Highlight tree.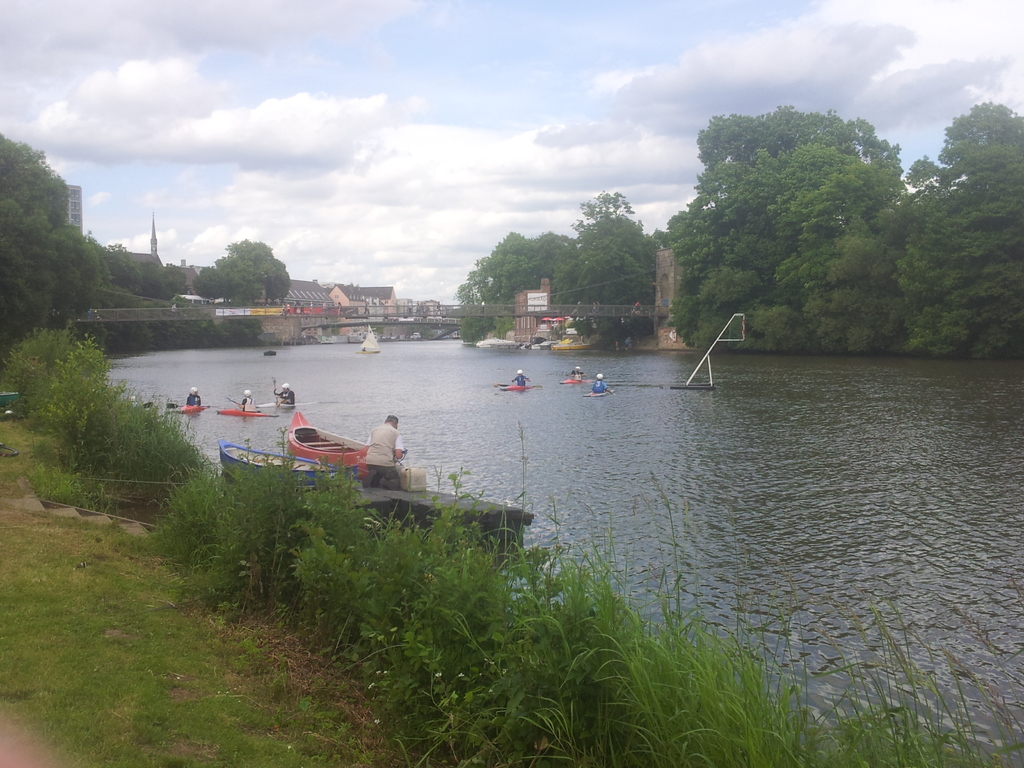
Highlighted region: left=3, top=136, right=107, bottom=346.
